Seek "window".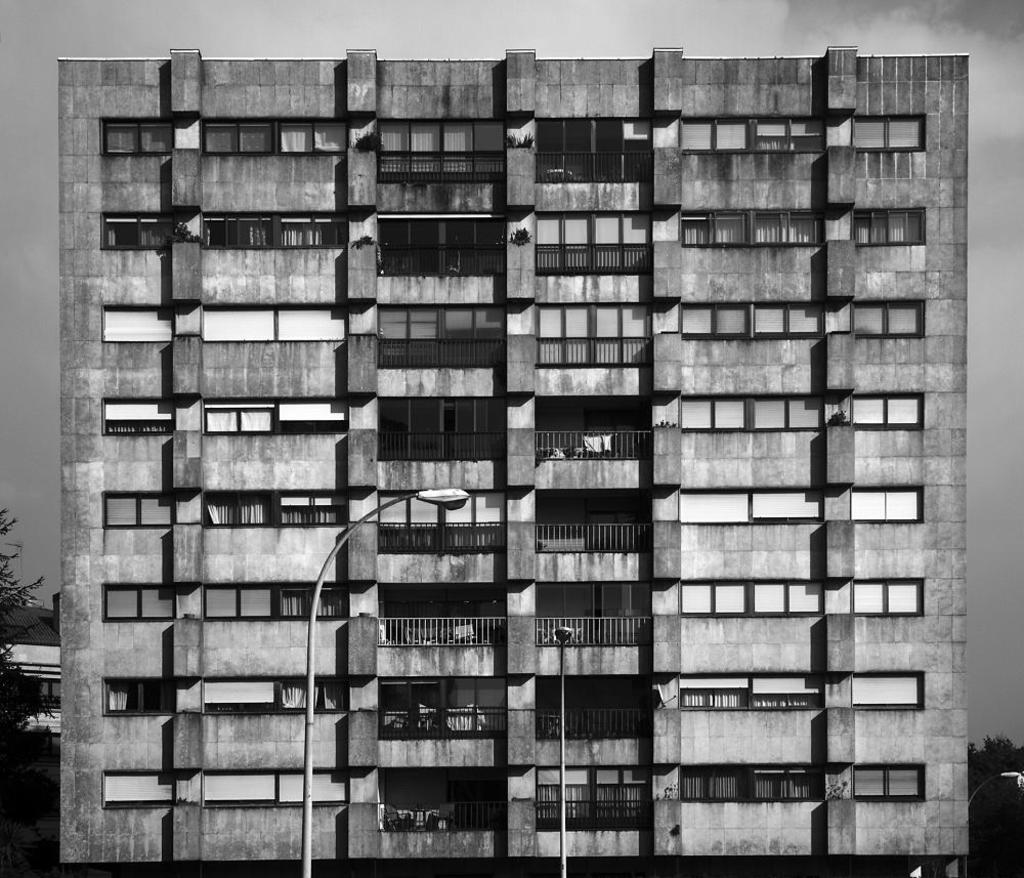
[202, 303, 350, 339].
